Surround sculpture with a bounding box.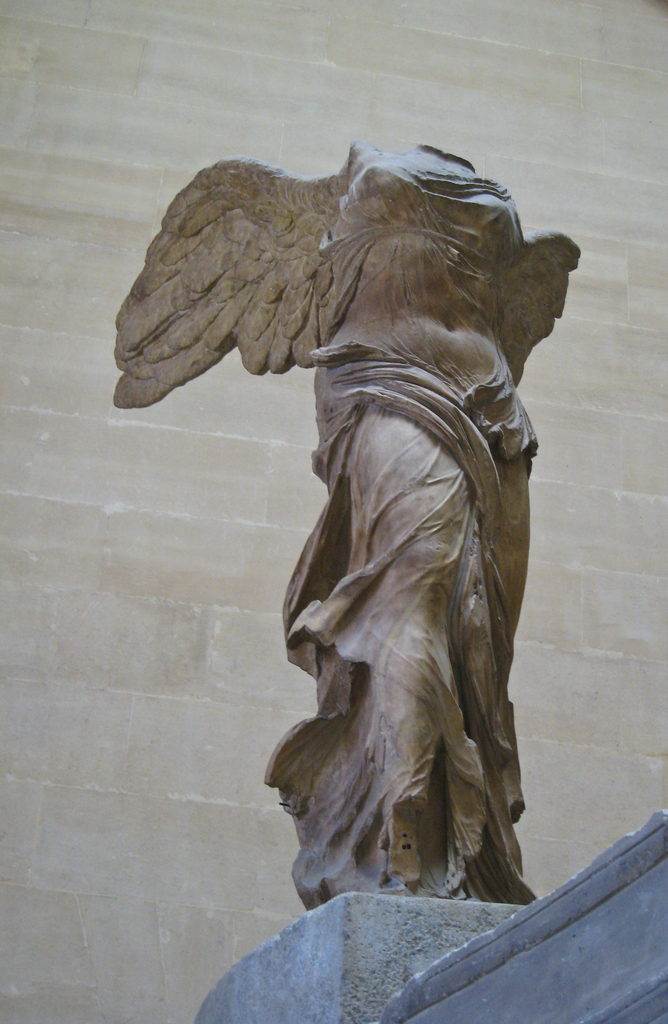
145:132:584:908.
